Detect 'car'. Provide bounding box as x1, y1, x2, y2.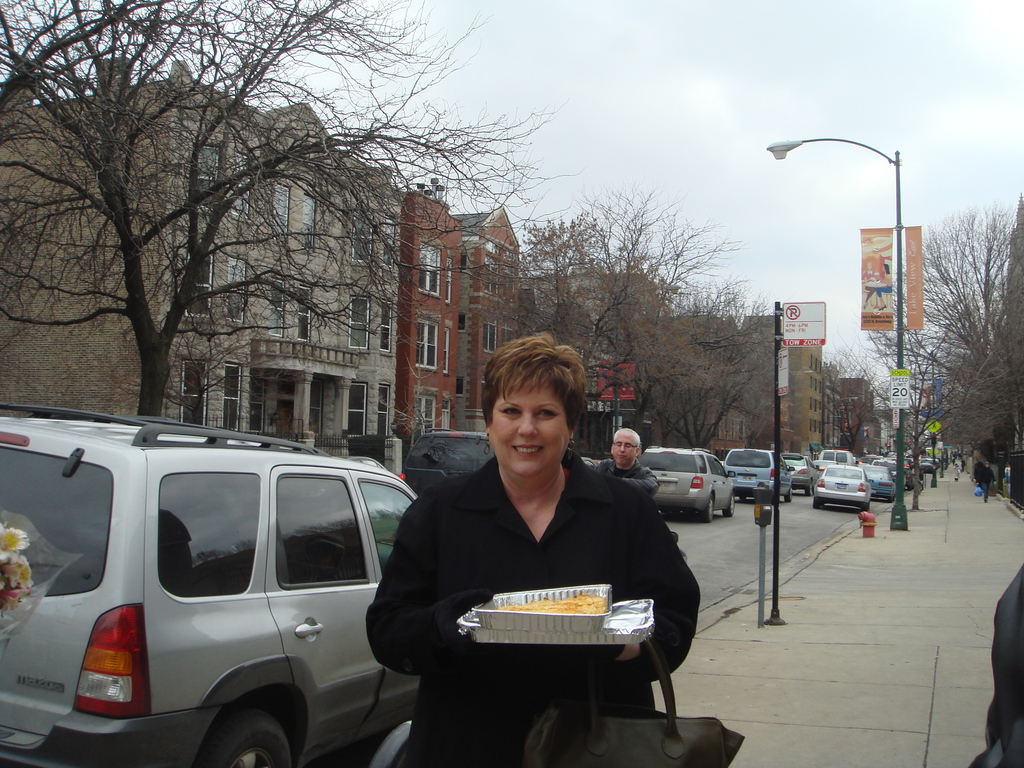
861, 466, 896, 502.
